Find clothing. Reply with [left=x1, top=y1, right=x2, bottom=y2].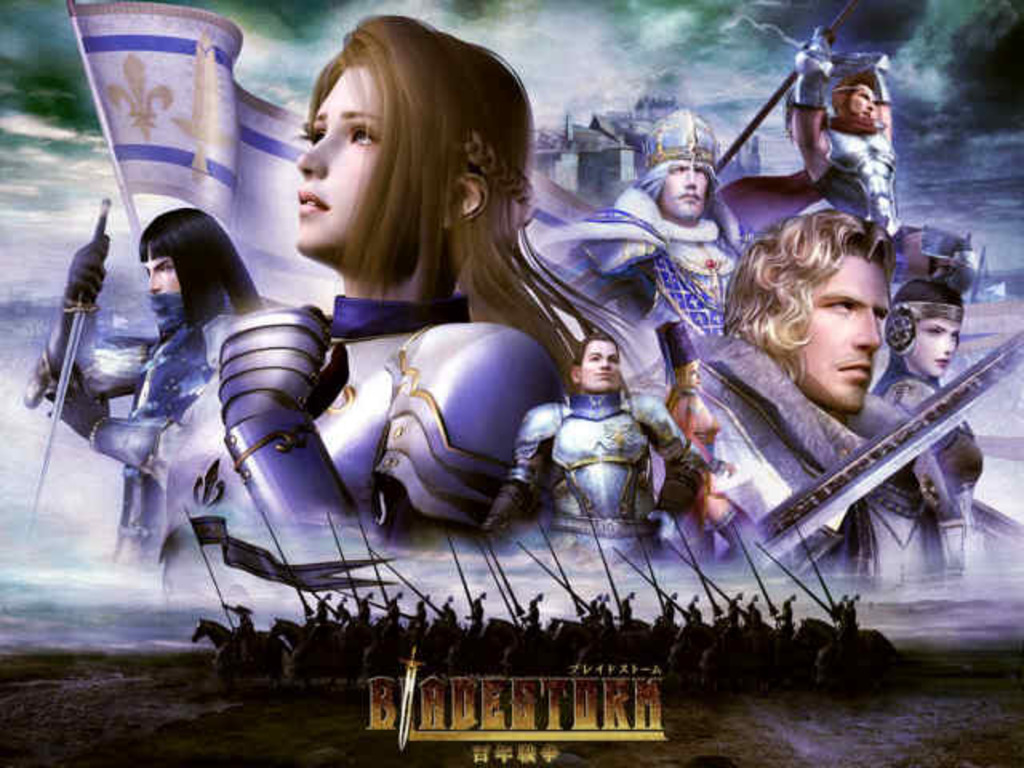
[left=869, top=306, right=1002, bottom=523].
